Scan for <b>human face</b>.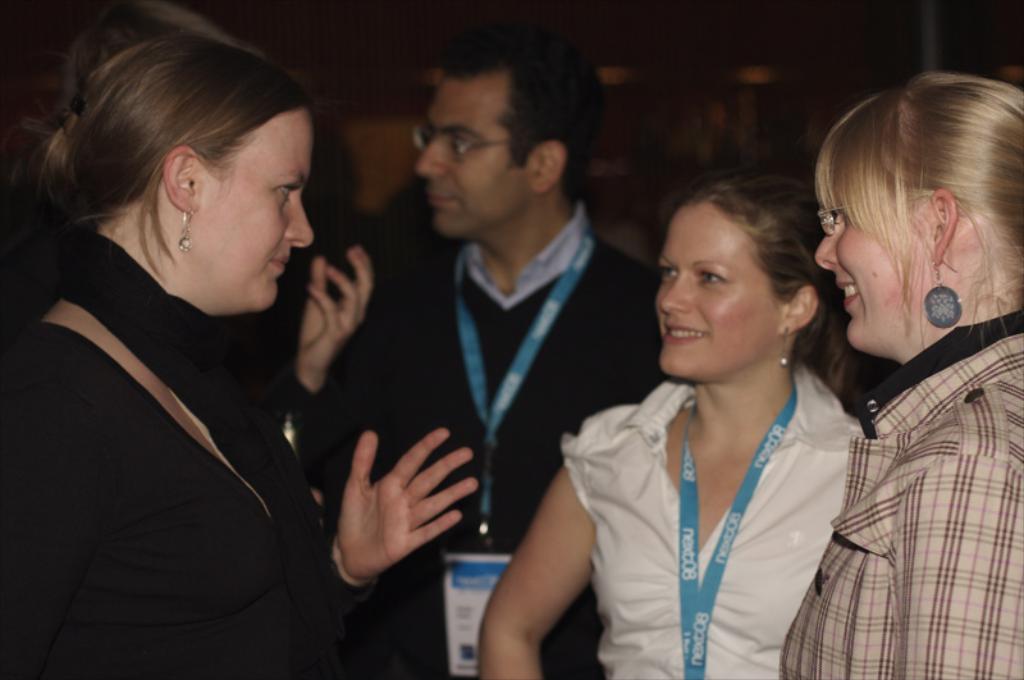
Scan result: {"left": 818, "top": 204, "right": 931, "bottom": 344}.
